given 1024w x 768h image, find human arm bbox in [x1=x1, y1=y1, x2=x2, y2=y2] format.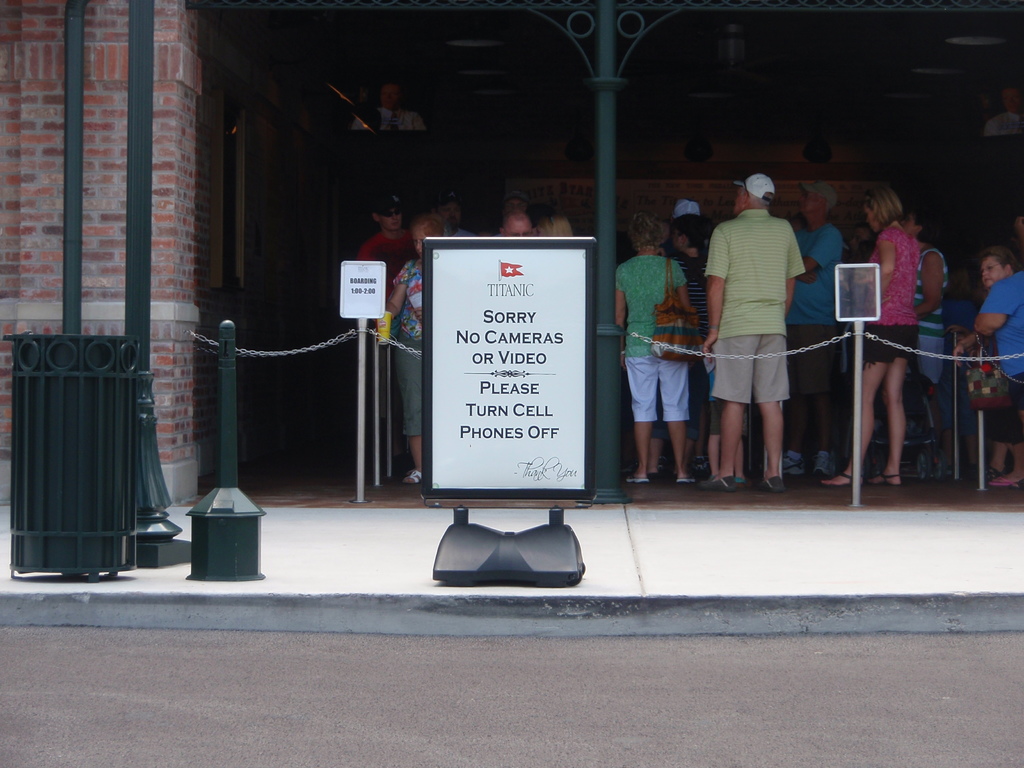
[x1=866, y1=239, x2=898, y2=301].
